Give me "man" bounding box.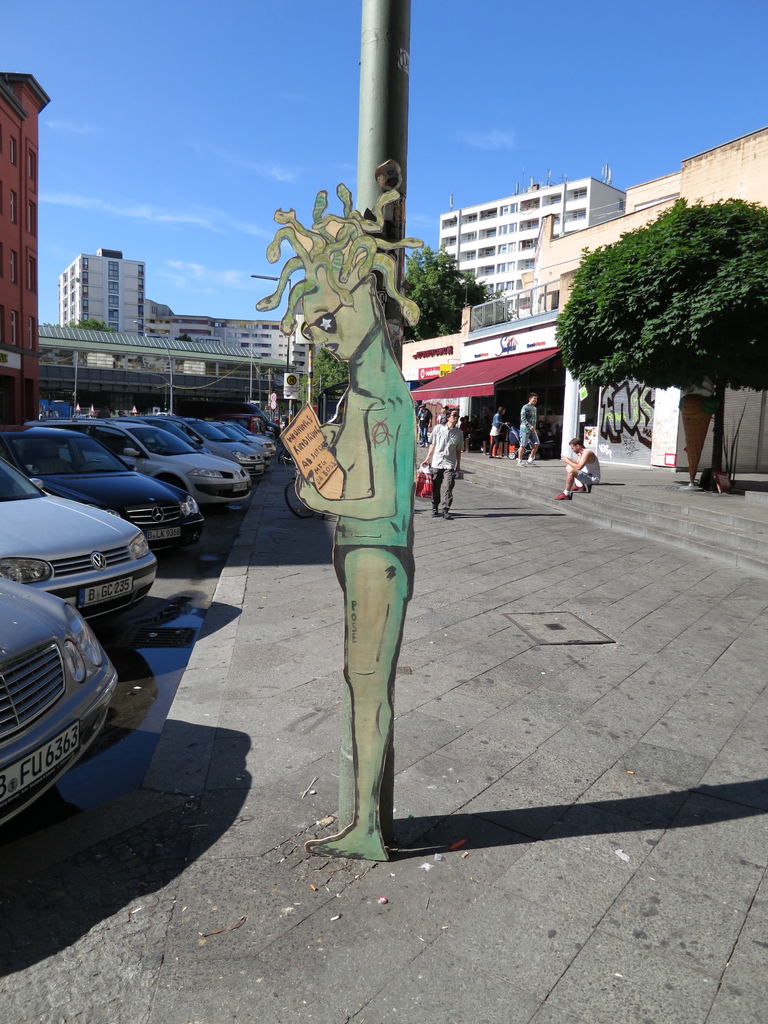
l=422, t=407, r=467, b=514.
